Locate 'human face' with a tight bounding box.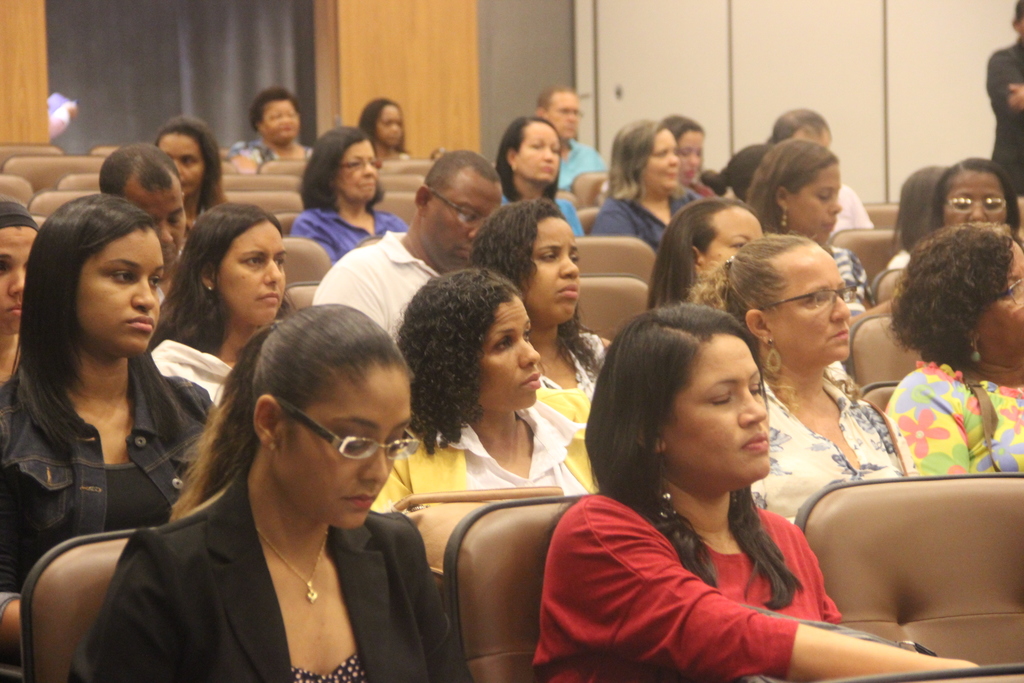
[136,181,187,259].
